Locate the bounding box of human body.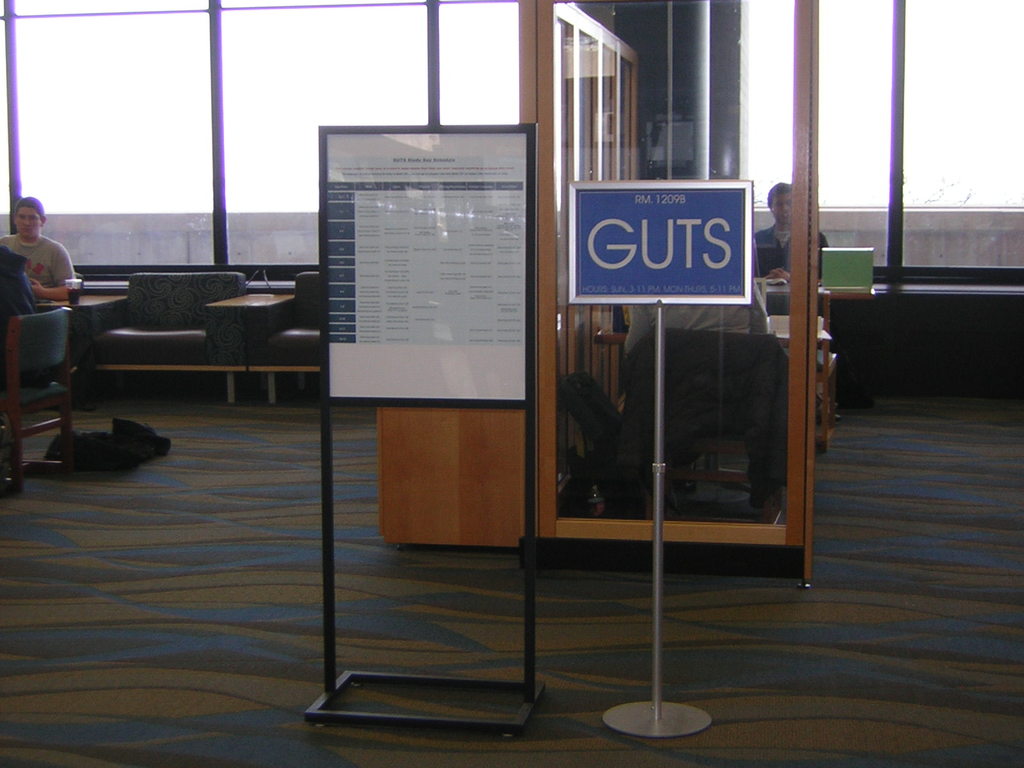
Bounding box: <bbox>762, 180, 831, 289</bbox>.
